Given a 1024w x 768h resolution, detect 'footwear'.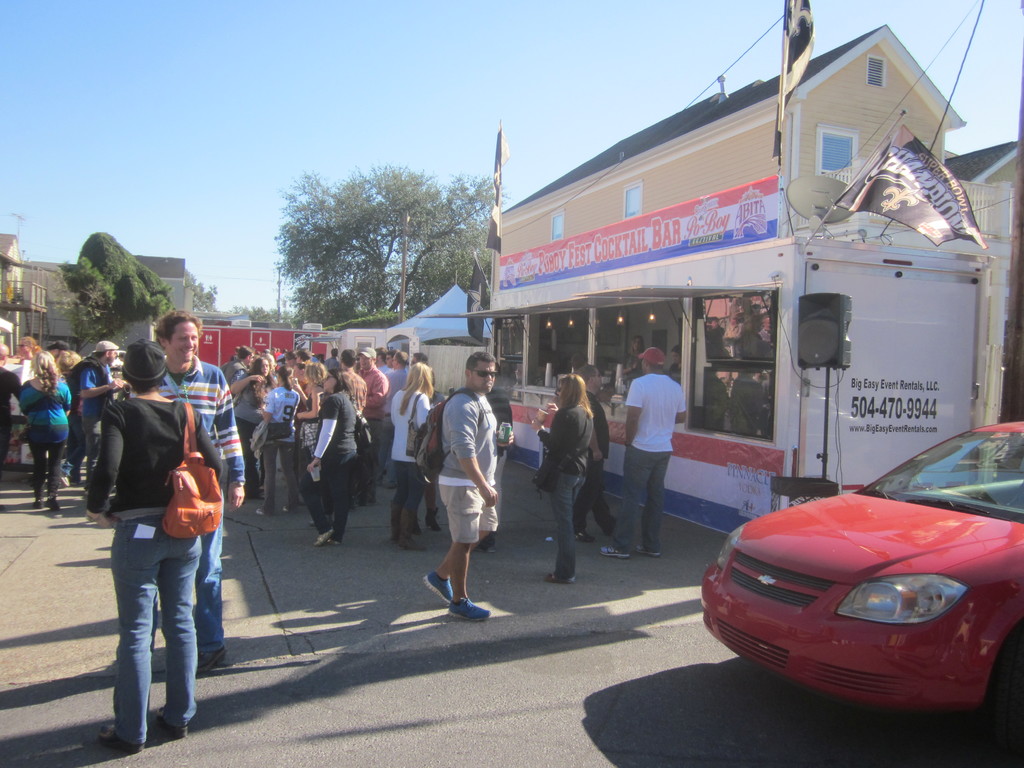
312/528/332/544.
